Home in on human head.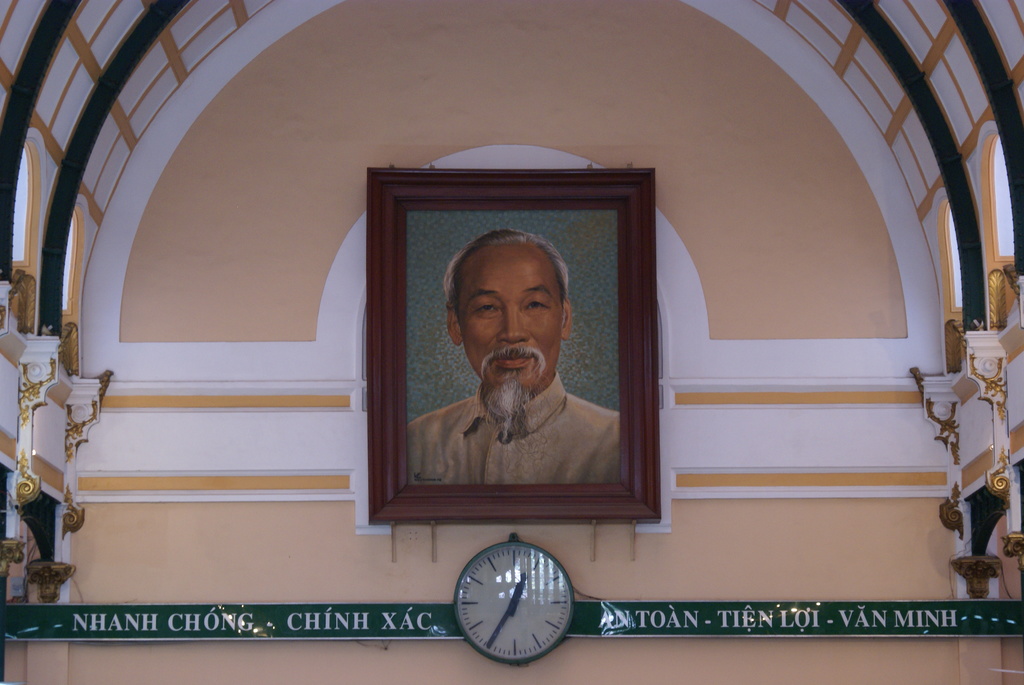
Homed in at 438, 227, 579, 399.
